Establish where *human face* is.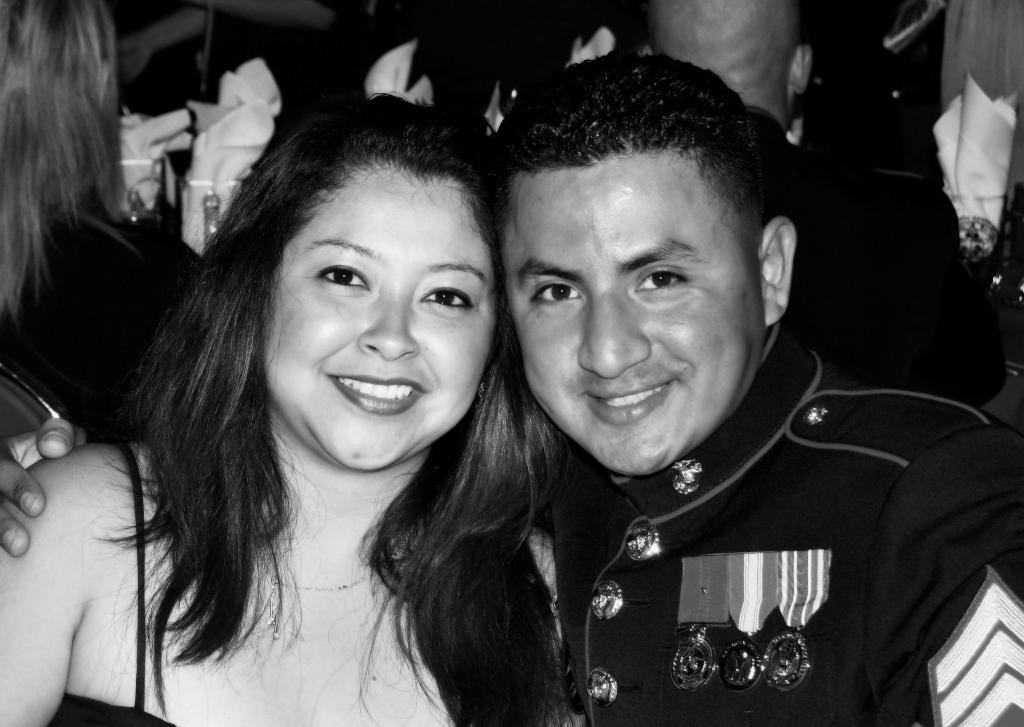
Established at <bbox>266, 158, 494, 467</bbox>.
